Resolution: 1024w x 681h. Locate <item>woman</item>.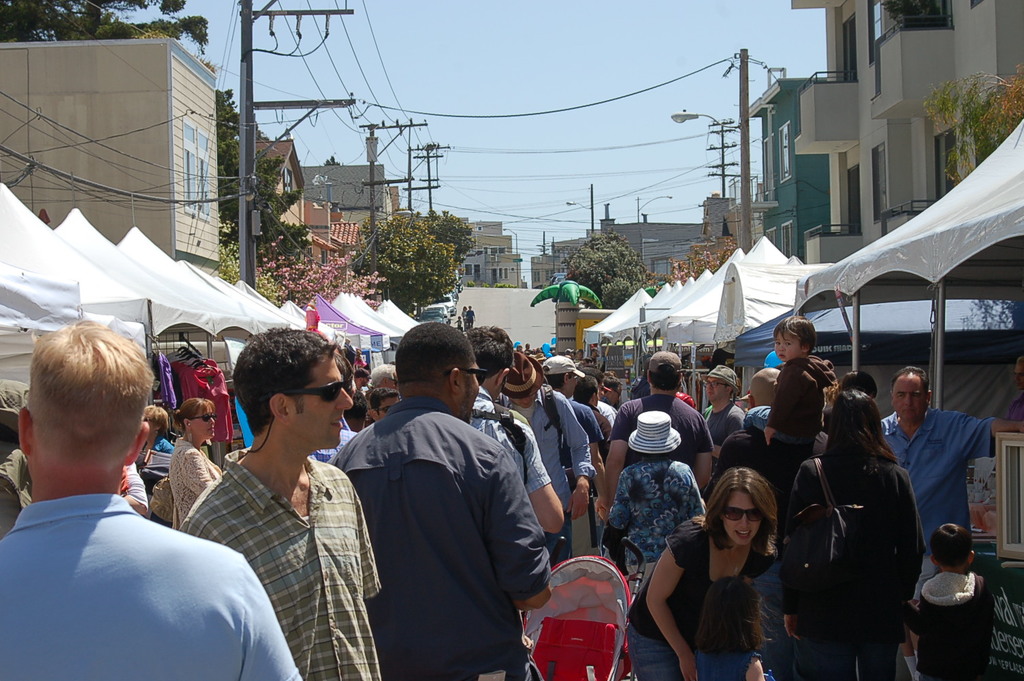
x1=609 y1=410 x2=705 y2=597.
